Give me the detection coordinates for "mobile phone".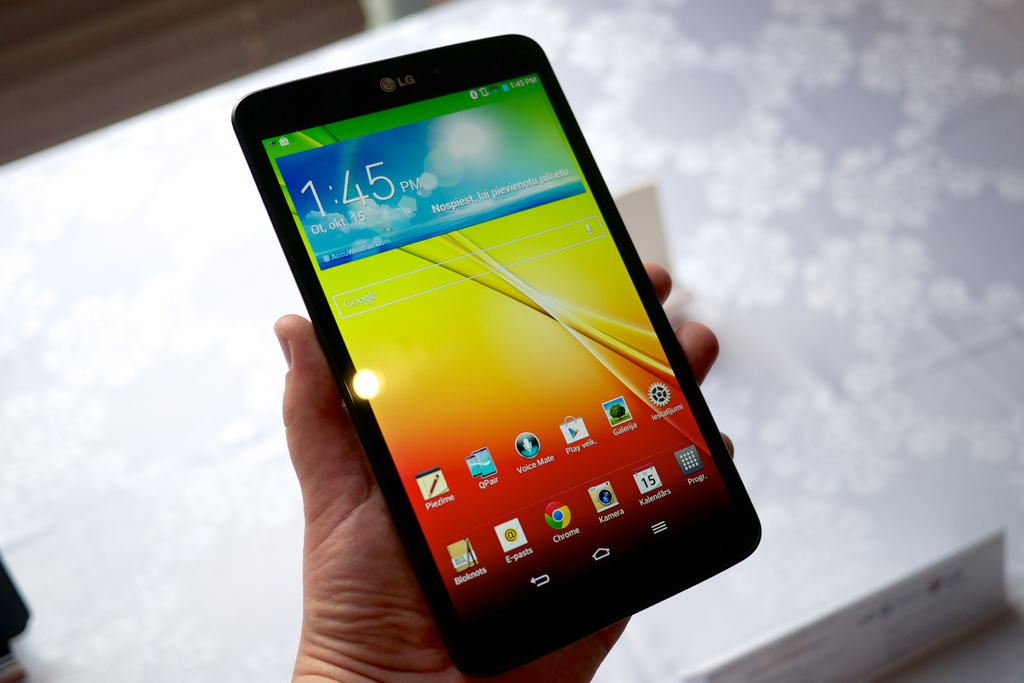
[x1=221, y1=32, x2=761, y2=682].
